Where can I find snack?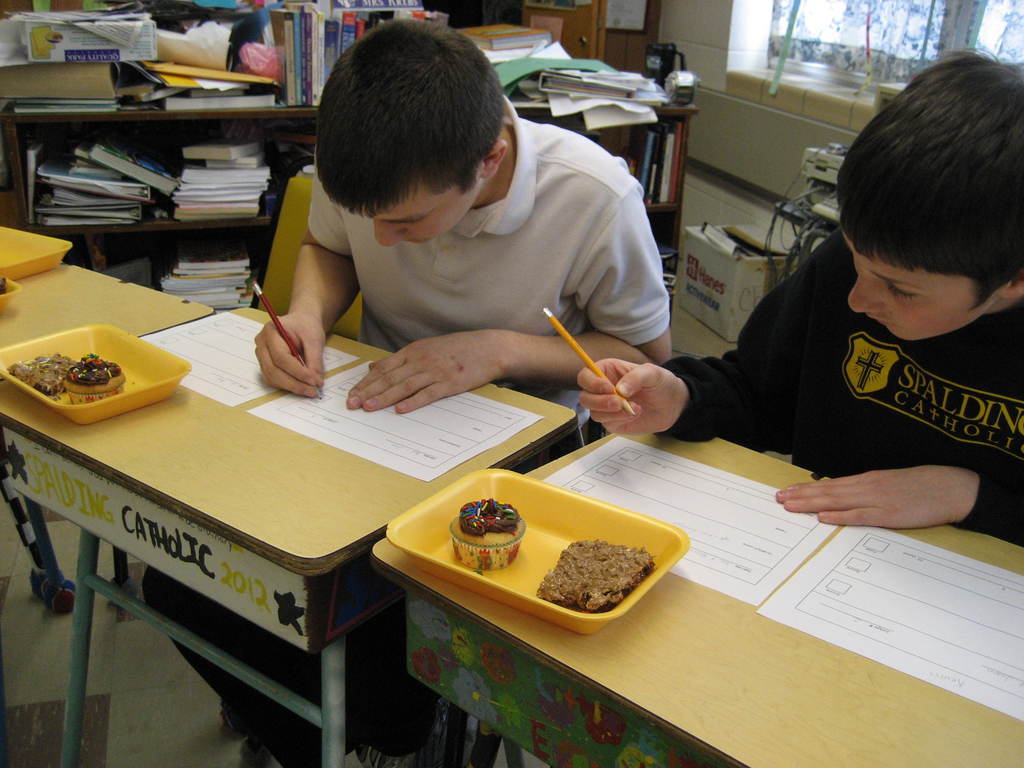
You can find it at [451, 495, 526, 574].
